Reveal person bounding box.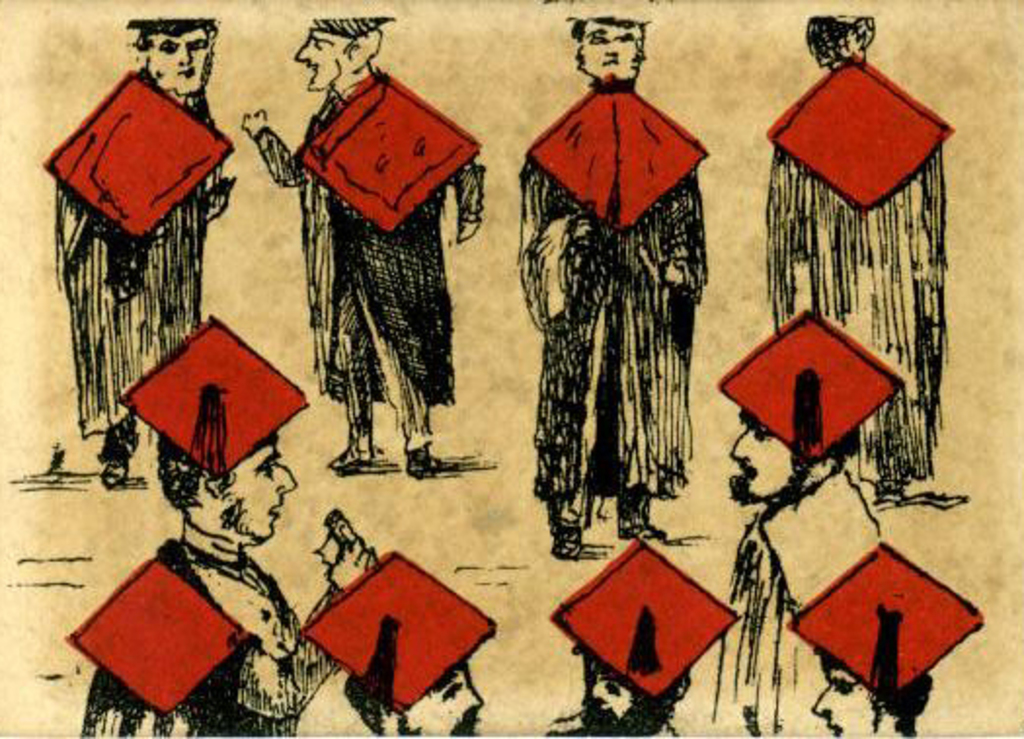
Revealed: bbox(556, 528, 739, 737).
